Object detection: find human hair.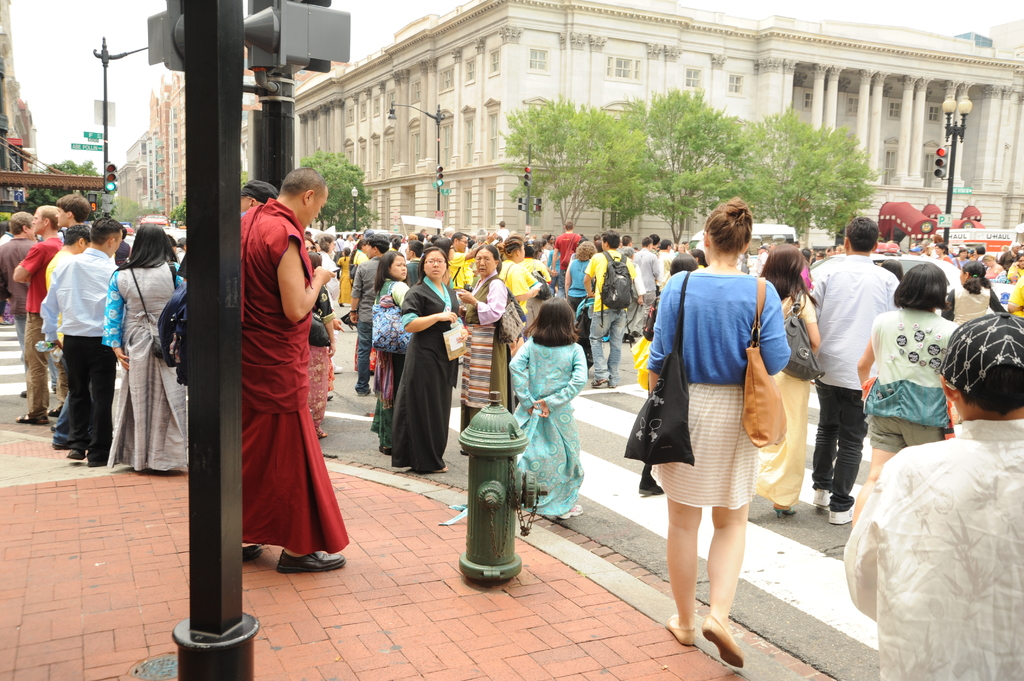
90 220 125 247.
